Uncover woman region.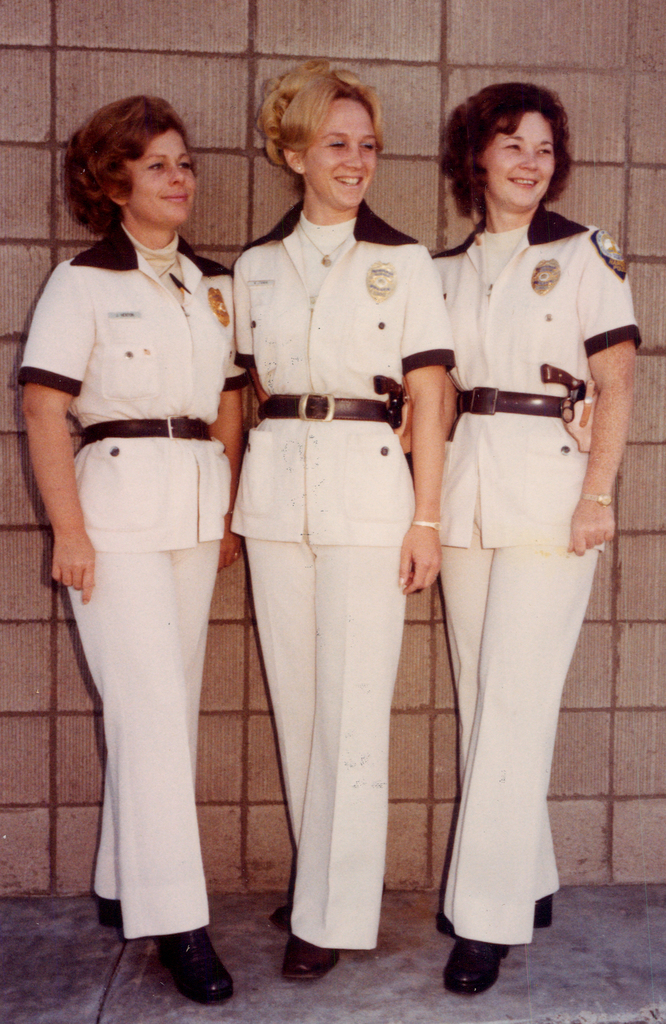
Uncovered: 12:89:253:1005.
